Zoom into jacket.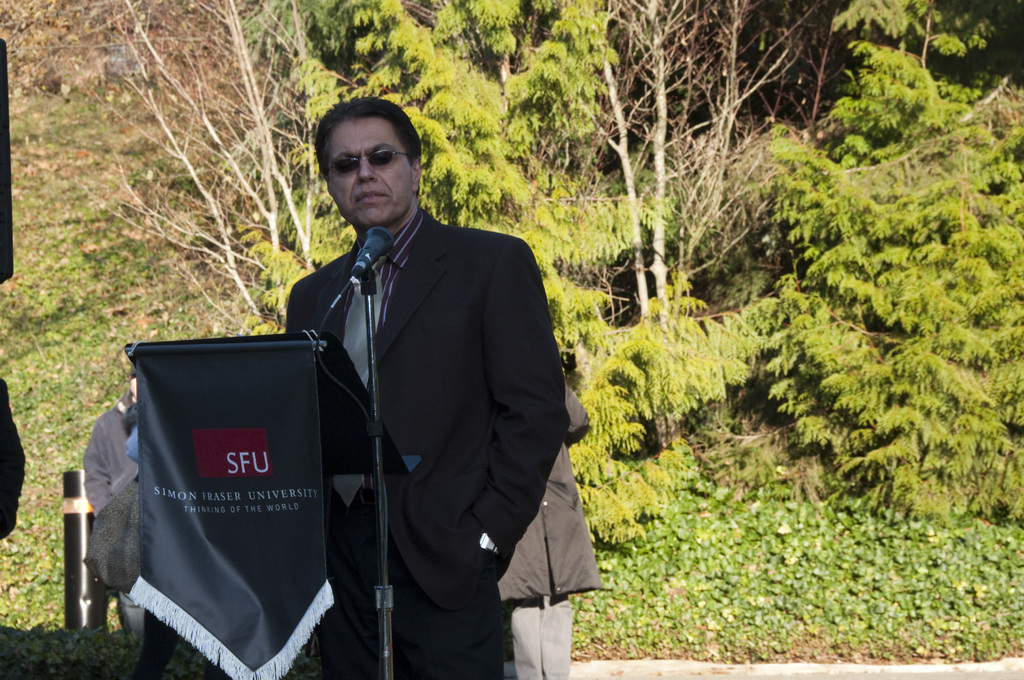
Zoom target: [left=505, top=379, right=603, bottom=619].
